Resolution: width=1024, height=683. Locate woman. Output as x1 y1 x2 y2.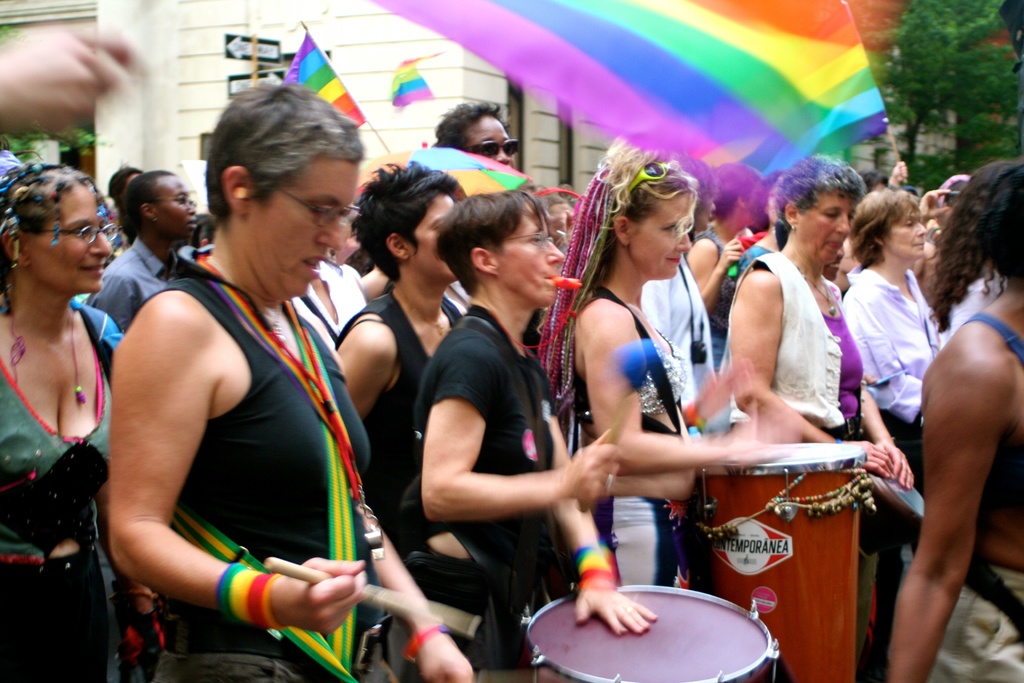
876 147 1023 682.
